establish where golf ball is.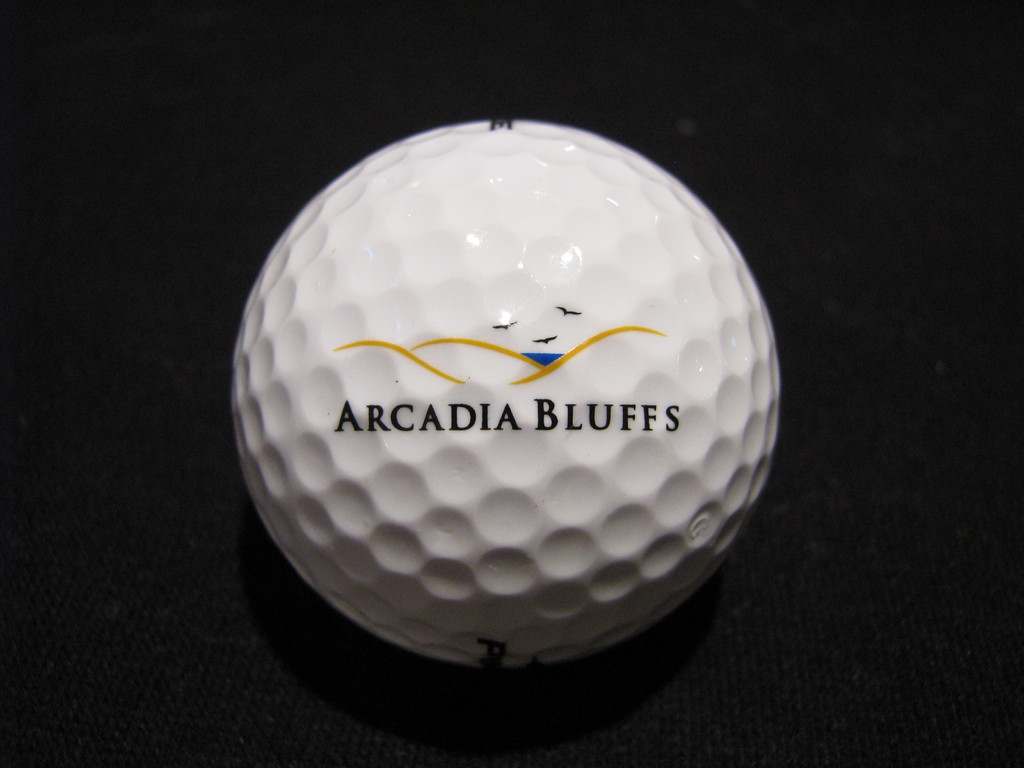
Established at bbox(227, 108, 794, 677).
